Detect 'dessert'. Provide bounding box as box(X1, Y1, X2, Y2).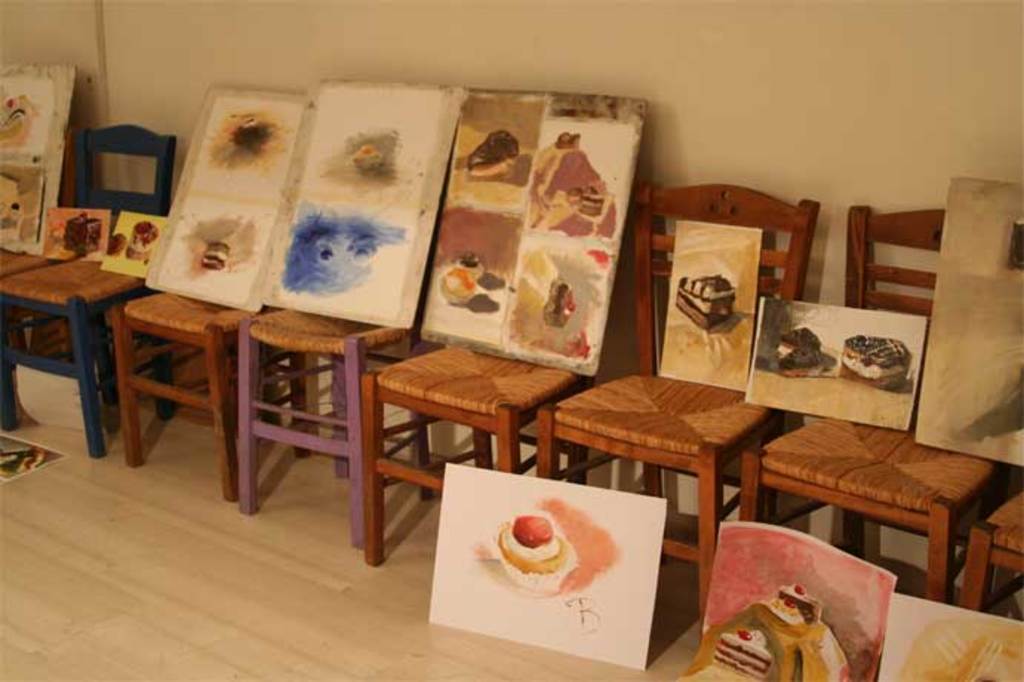
box(479, 514, 600, 608).
